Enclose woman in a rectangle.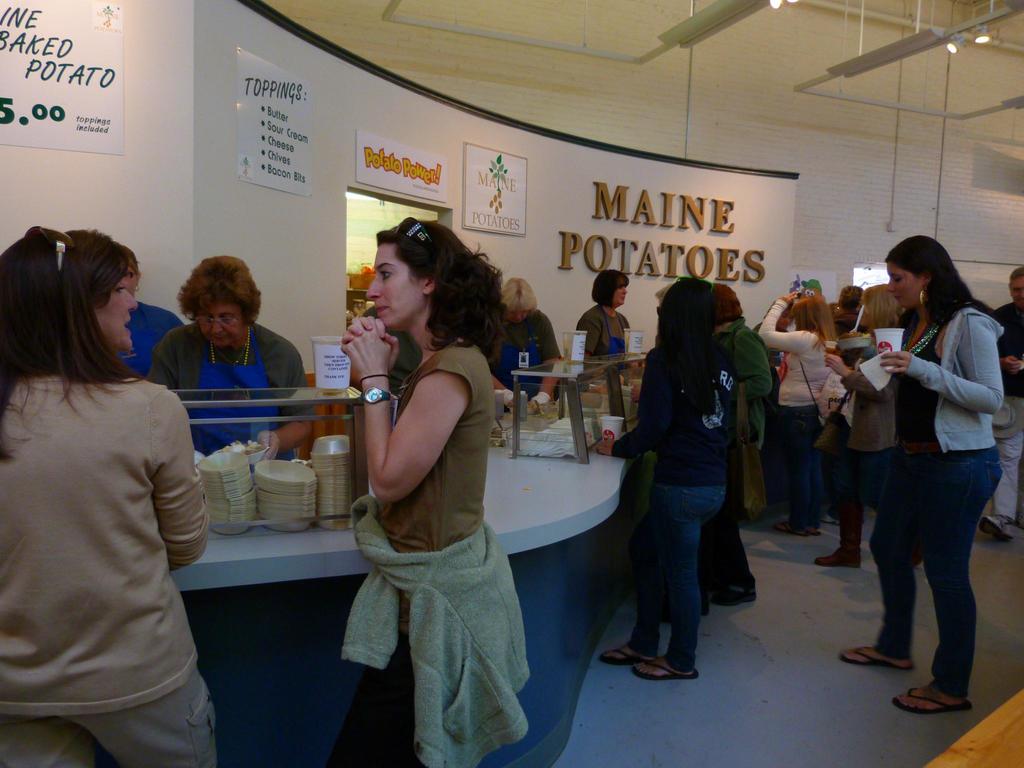
BBox(755, 294, 831, 541).
